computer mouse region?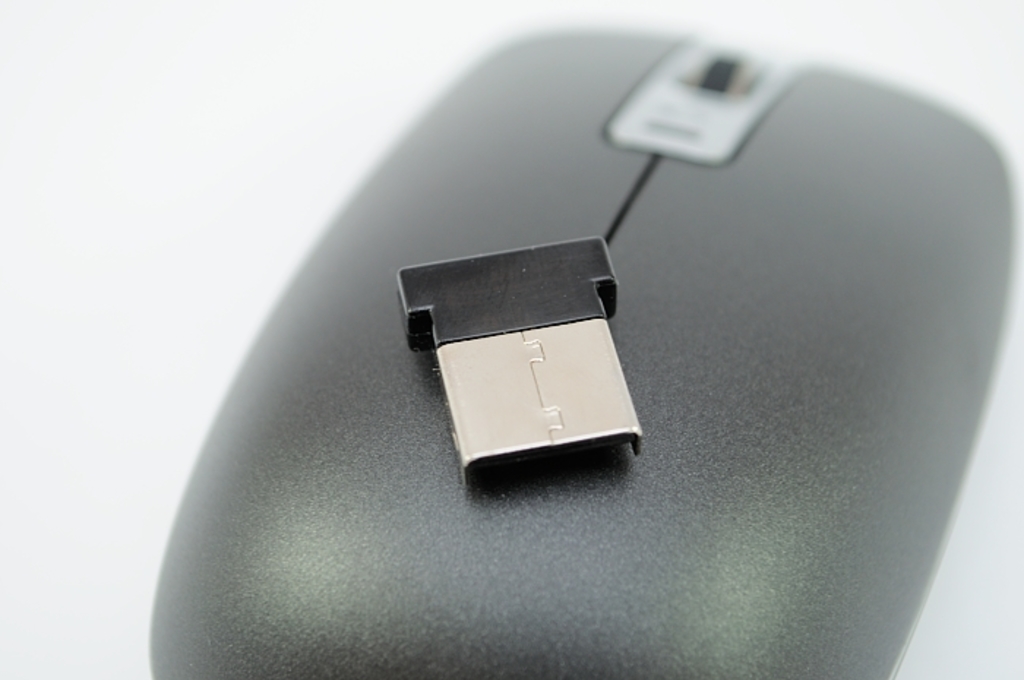
{"x1": 149, "y1": 22, "x2": 1008, "y2": 679}
